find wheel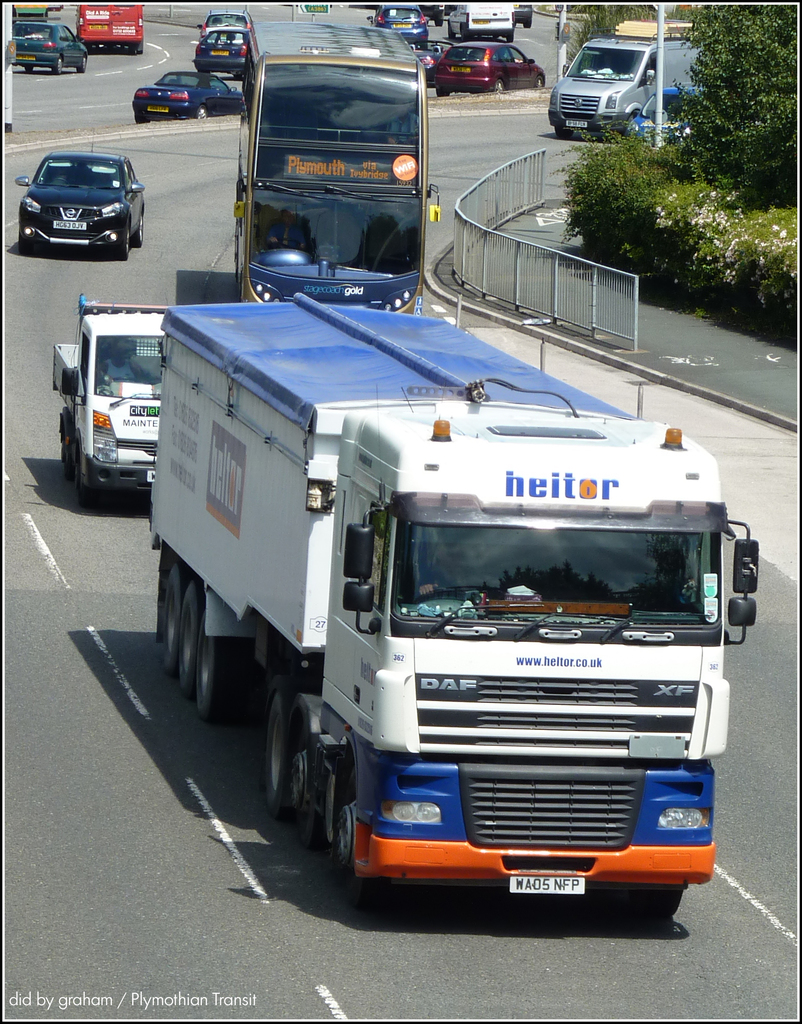
select_region(413, 582, 462, 602)
